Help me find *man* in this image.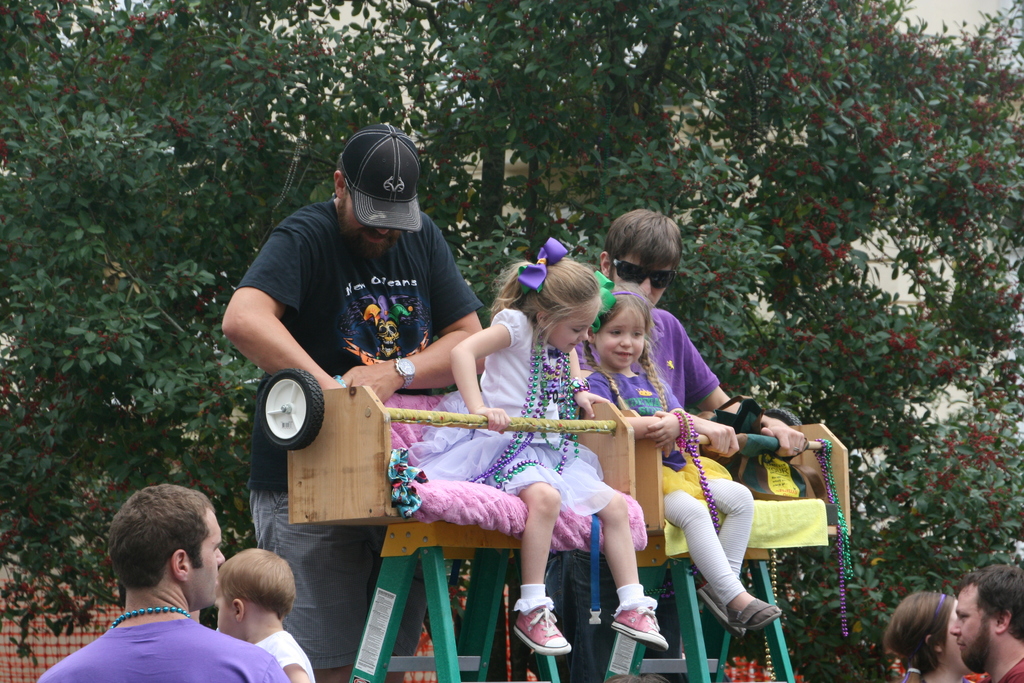
Found it: Rect(211, 115, 484, 682).
